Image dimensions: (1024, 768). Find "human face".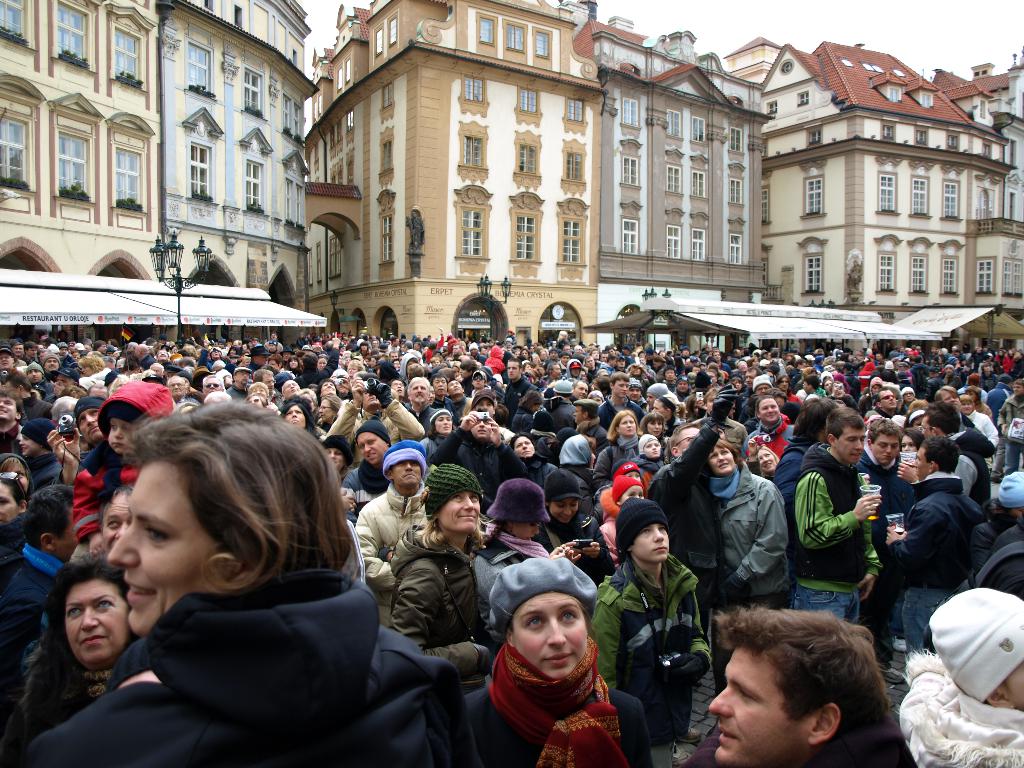
crop(915, 446, 931, 481).
